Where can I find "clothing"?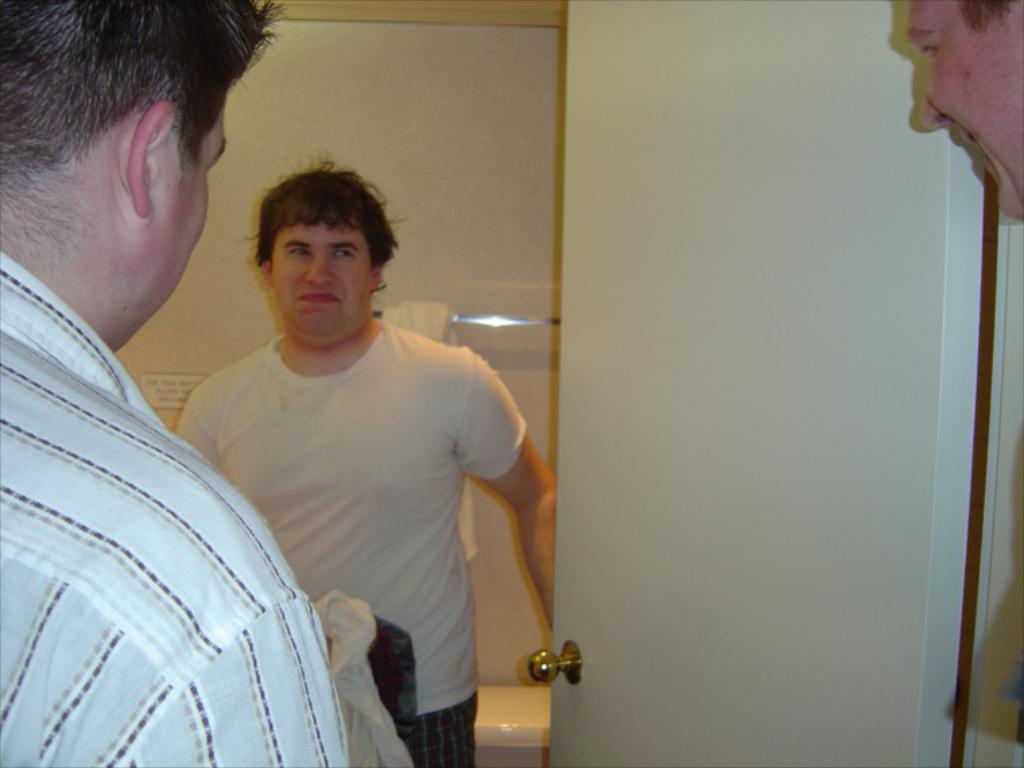
You can find it at {"left": 0, "top": 249, "right": 325, "bottom": 767}.
